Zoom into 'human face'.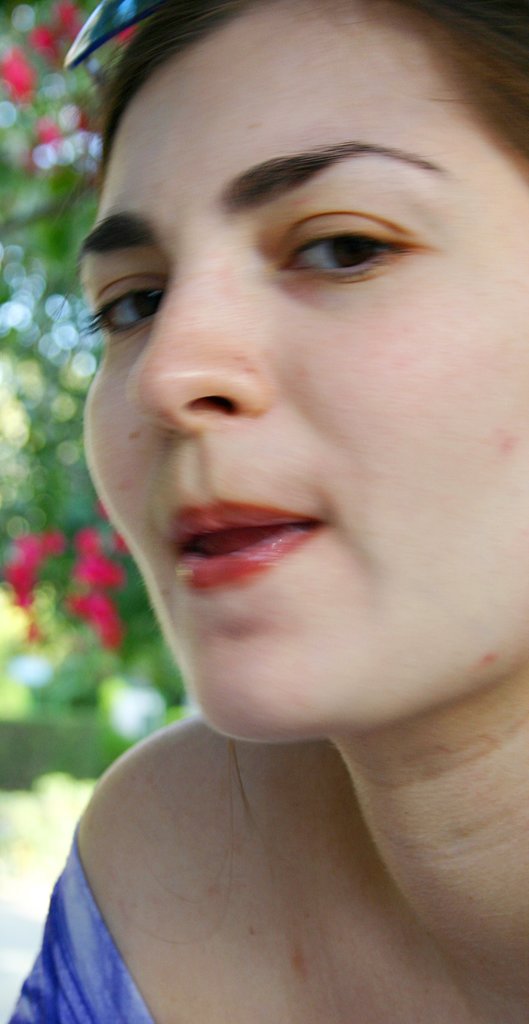
Zoom target: {"x1": 83, "y1": 3, "x2": 528, "y2": 739}.
